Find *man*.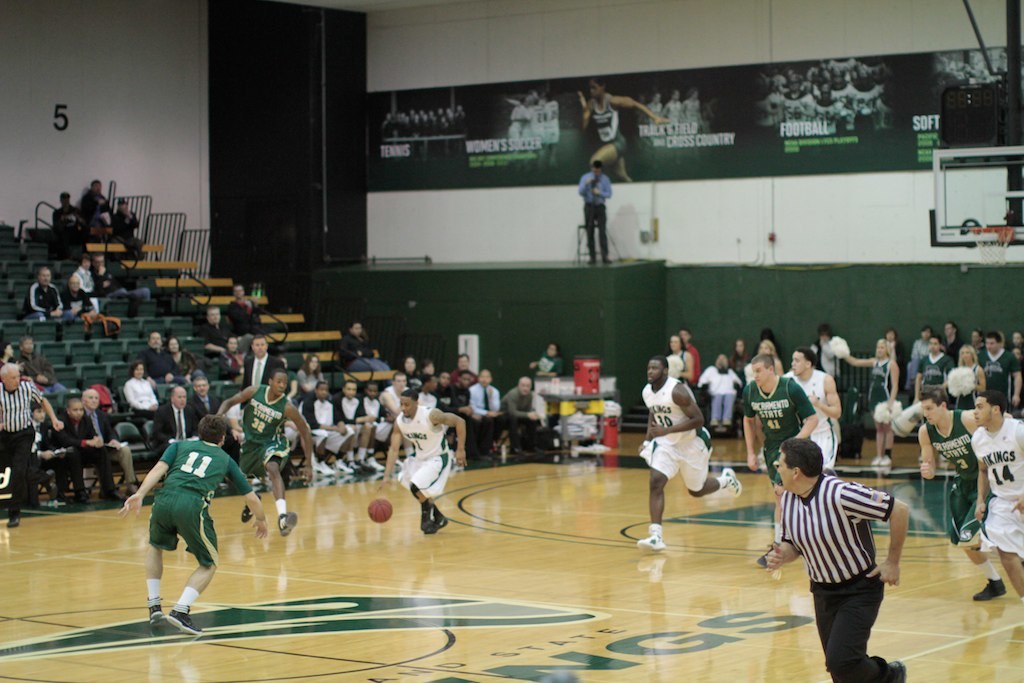
914 385 994 603.
